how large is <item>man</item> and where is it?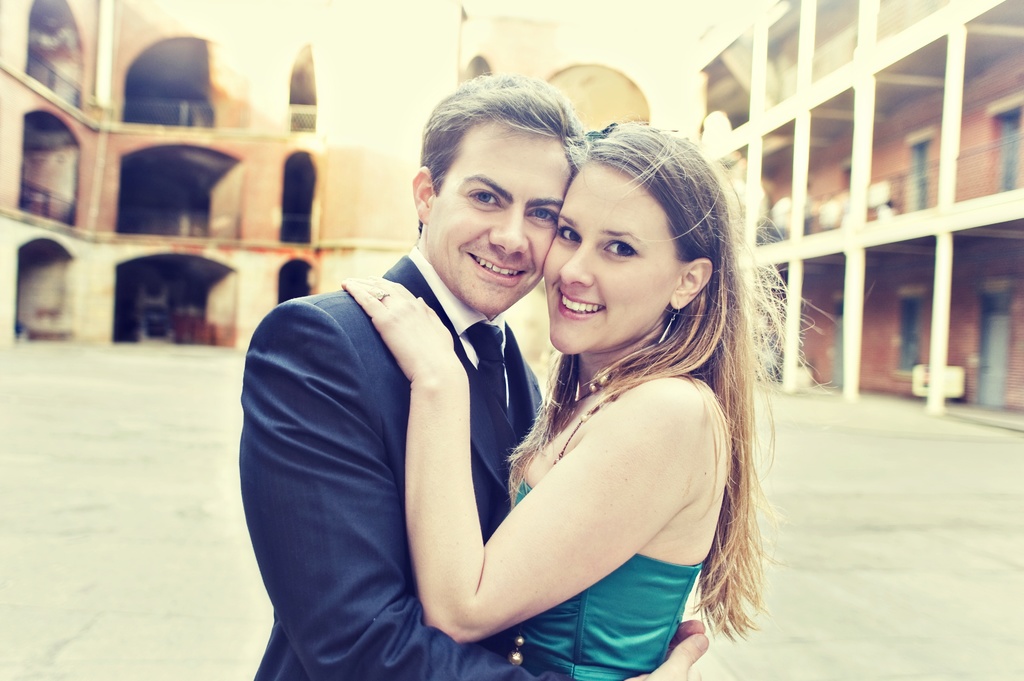
Bounding box: 227:116:768:675.
